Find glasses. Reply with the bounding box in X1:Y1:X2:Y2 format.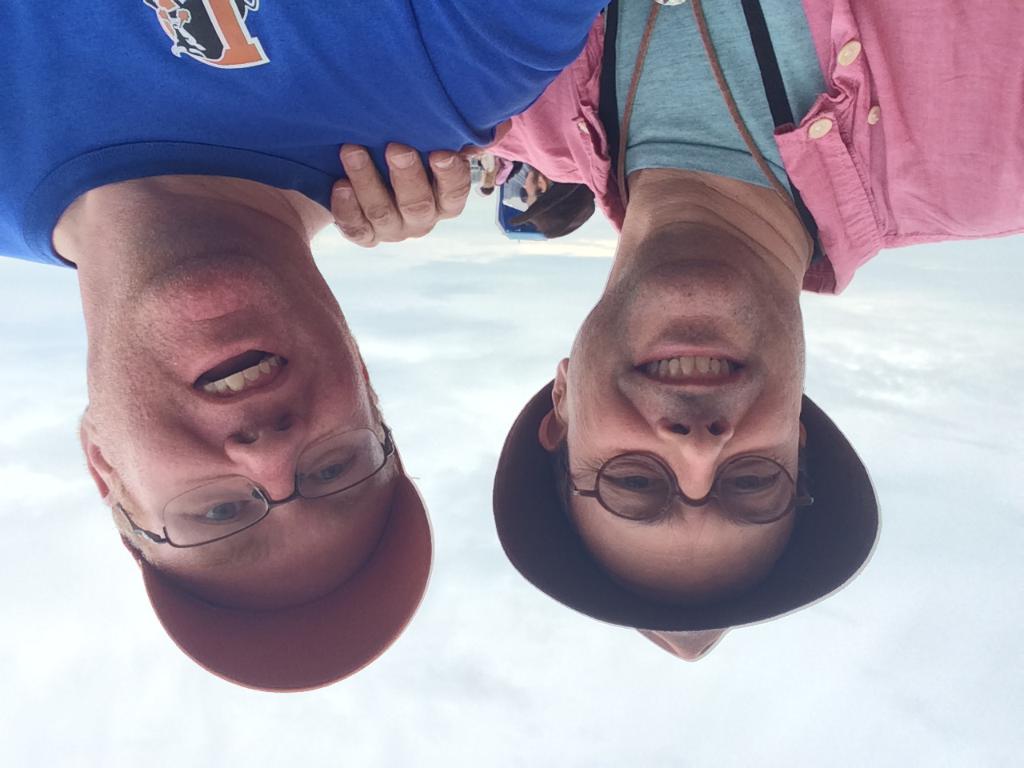
88:456:384:551.
